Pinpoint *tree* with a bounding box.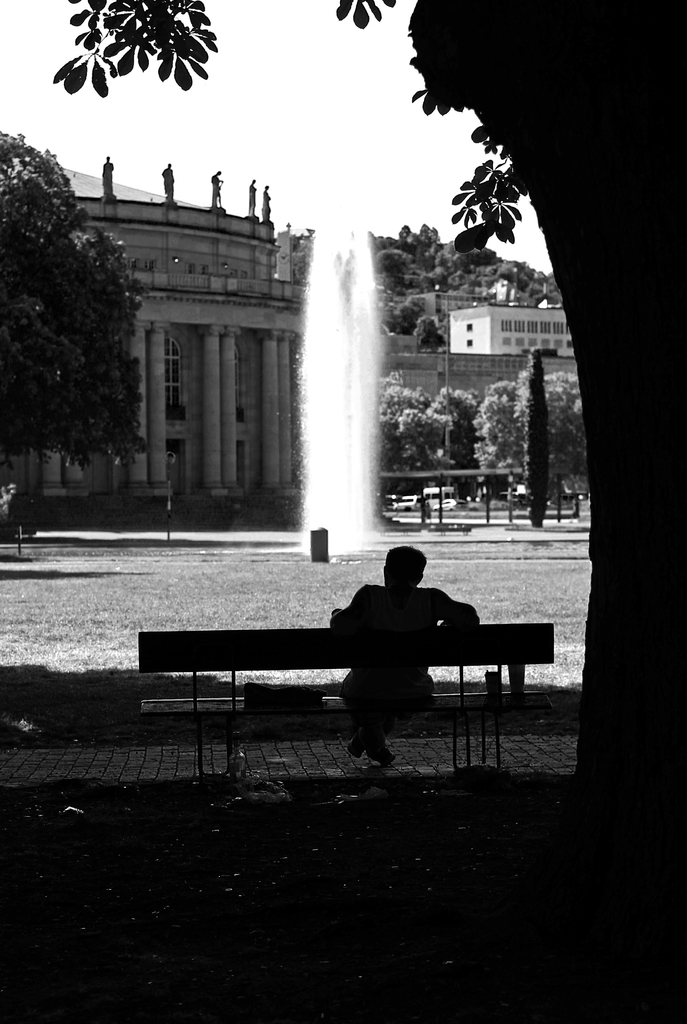
rect(381, 387, 423, 433).
